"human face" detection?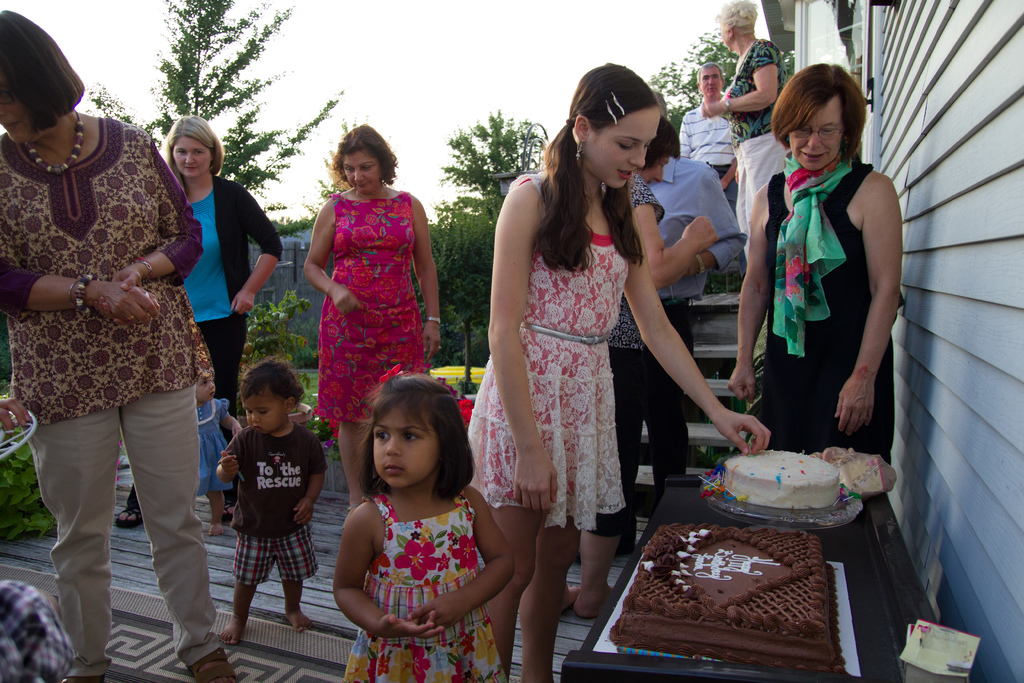
box=[241, 394, 288, 431]
